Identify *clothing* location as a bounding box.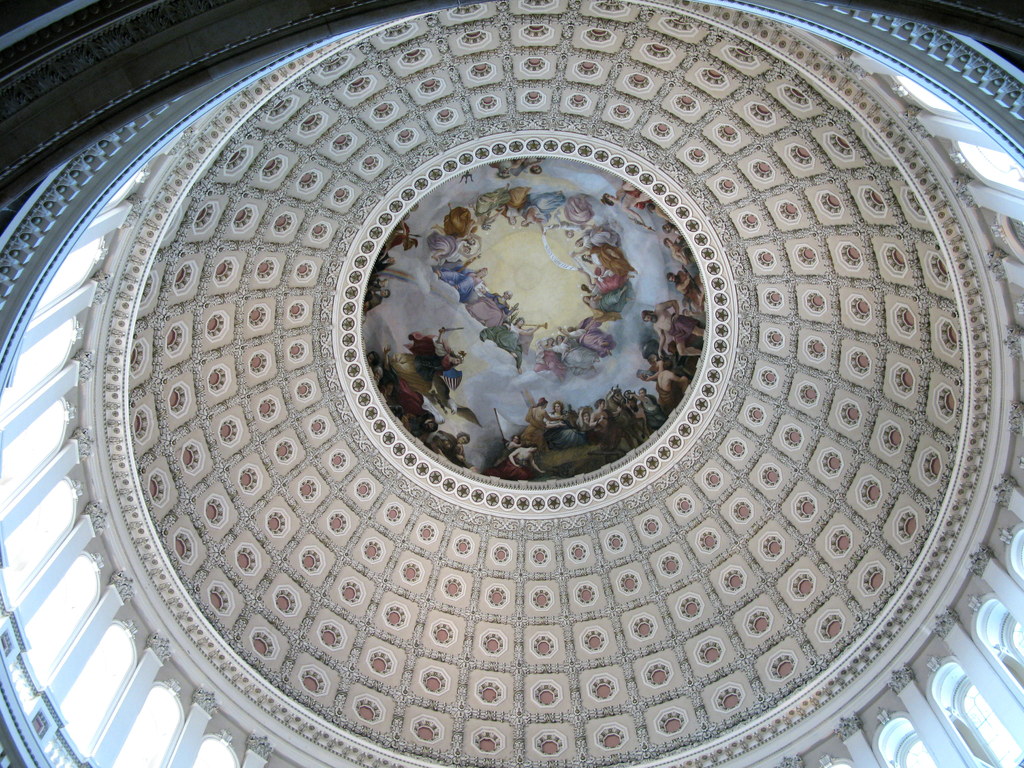
crop(596, 410, 633, 449).
